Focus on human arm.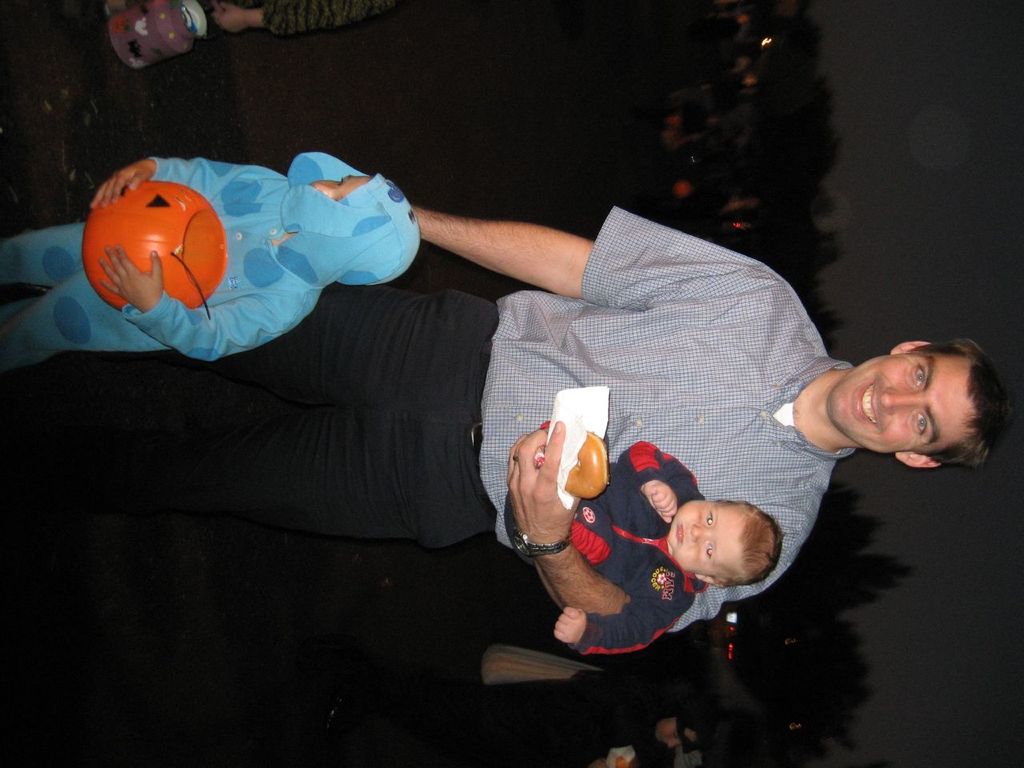
Focused at detection(626, 434, 704, 530).
